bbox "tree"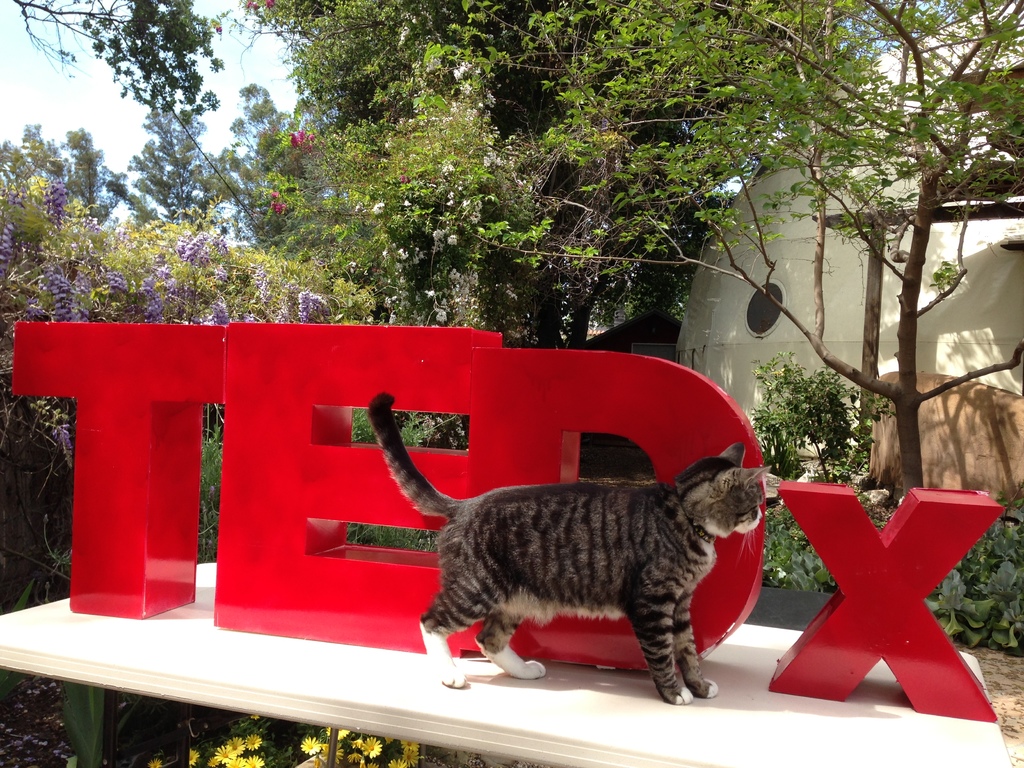
bbox=(0, 0, 229, 125)
